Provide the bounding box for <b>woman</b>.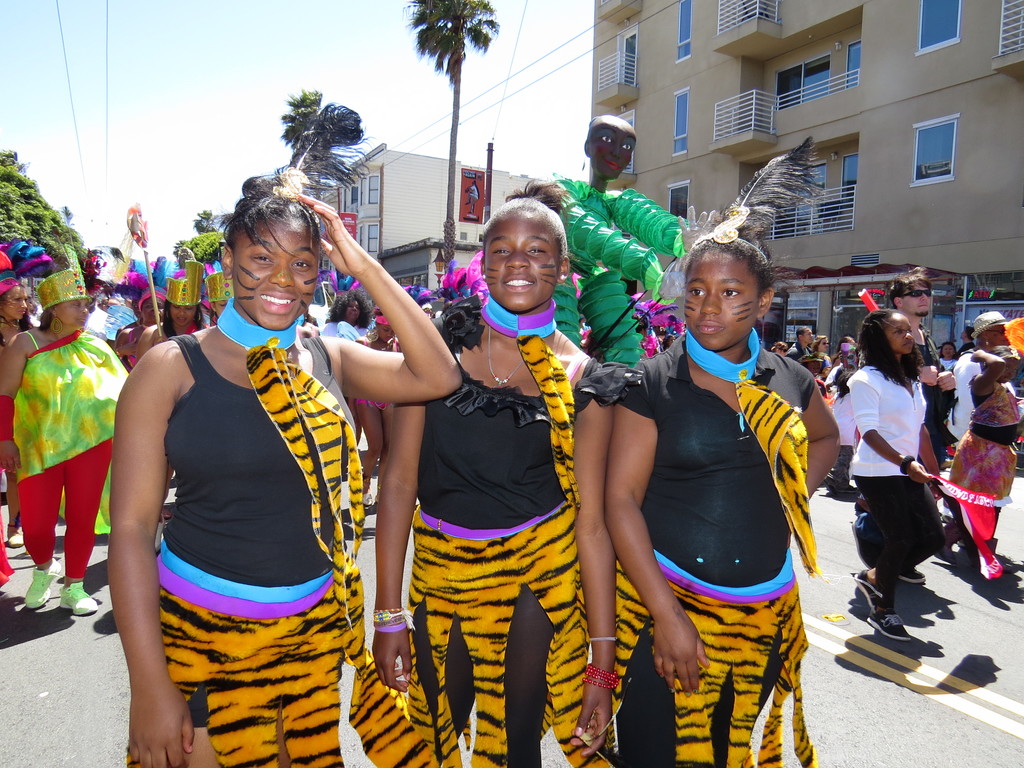
locate(844, 302, 945, 642).
